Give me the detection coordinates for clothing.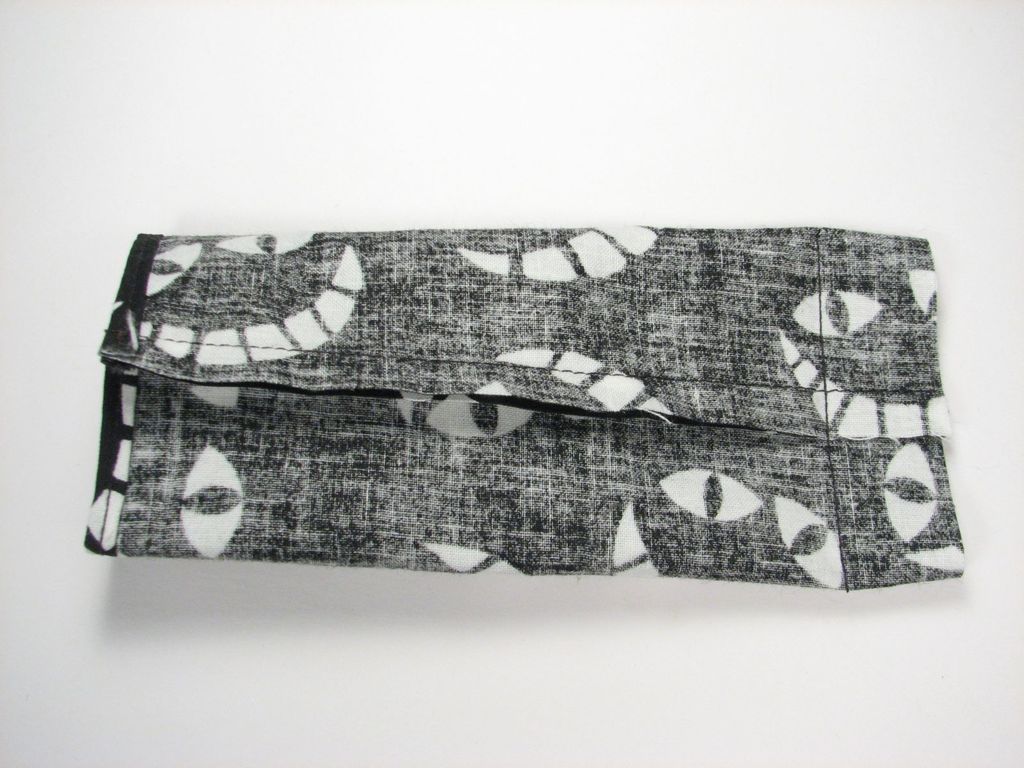
44 202 996 604.
